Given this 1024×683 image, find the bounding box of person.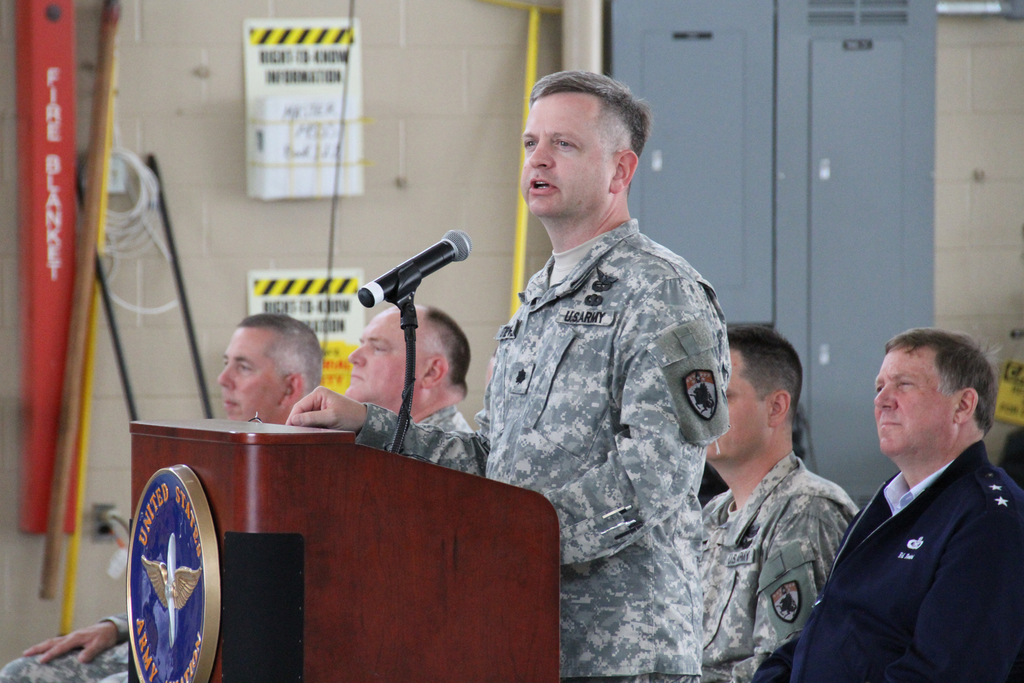
crop(783, 317, 1023, 682).
